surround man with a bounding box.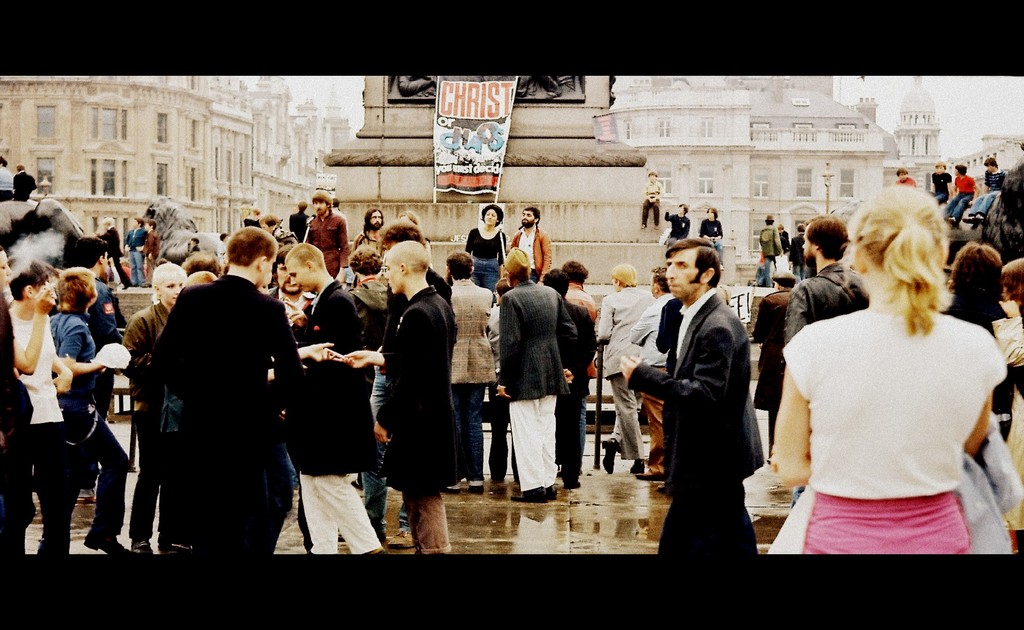
284,240,386,556.
